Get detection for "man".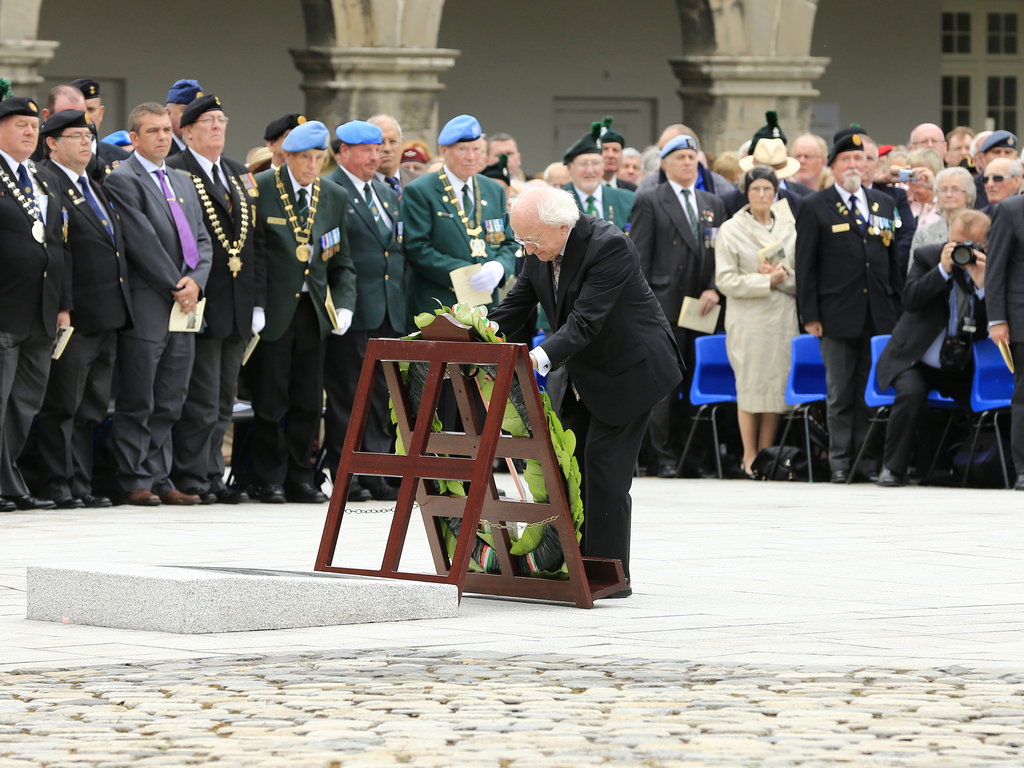
Detection: x1=906 y1=123 x2=950 y2=165.
